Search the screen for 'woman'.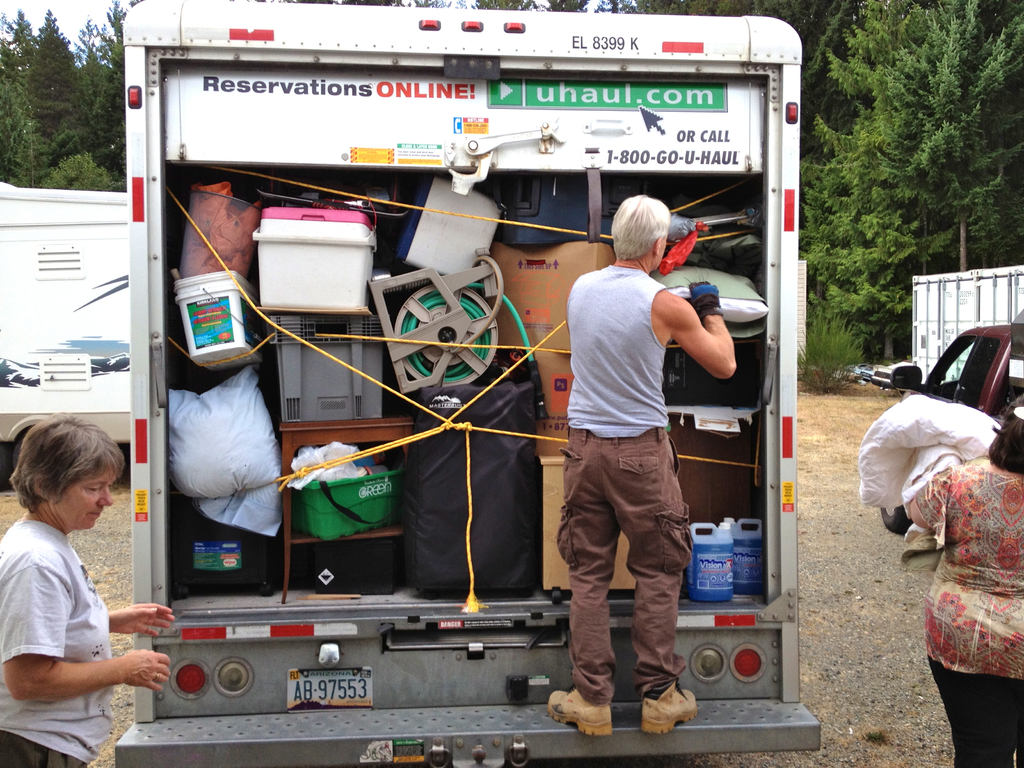
Found at rect(0, 421, 200, 765).
